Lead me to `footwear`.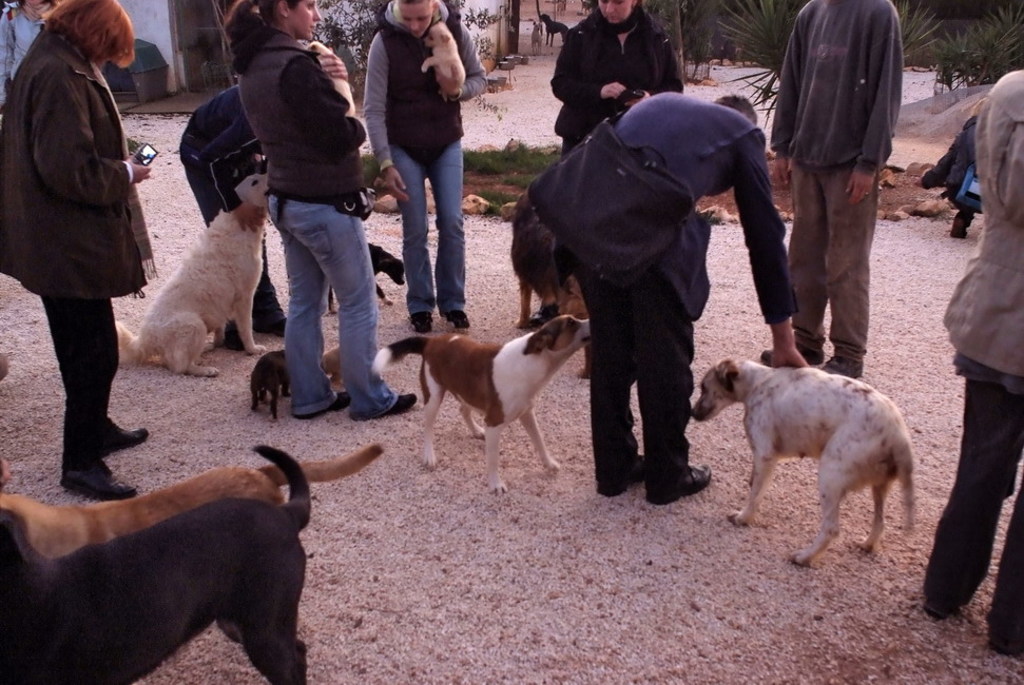
Lead to 530 302 555 322.
